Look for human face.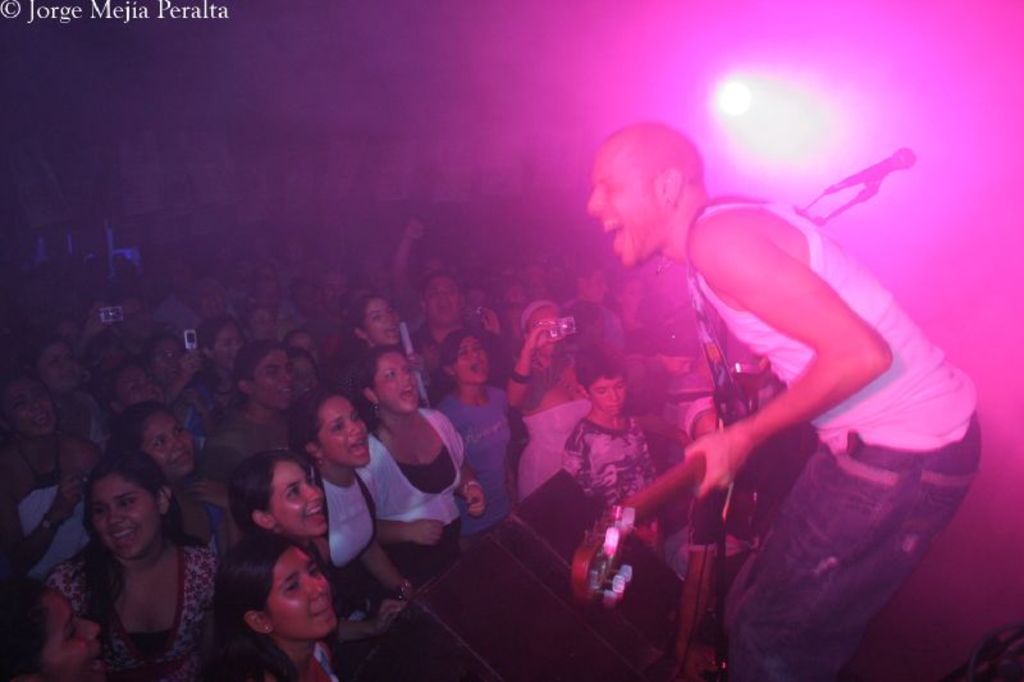
Found: [591, 377, 626, 418].
